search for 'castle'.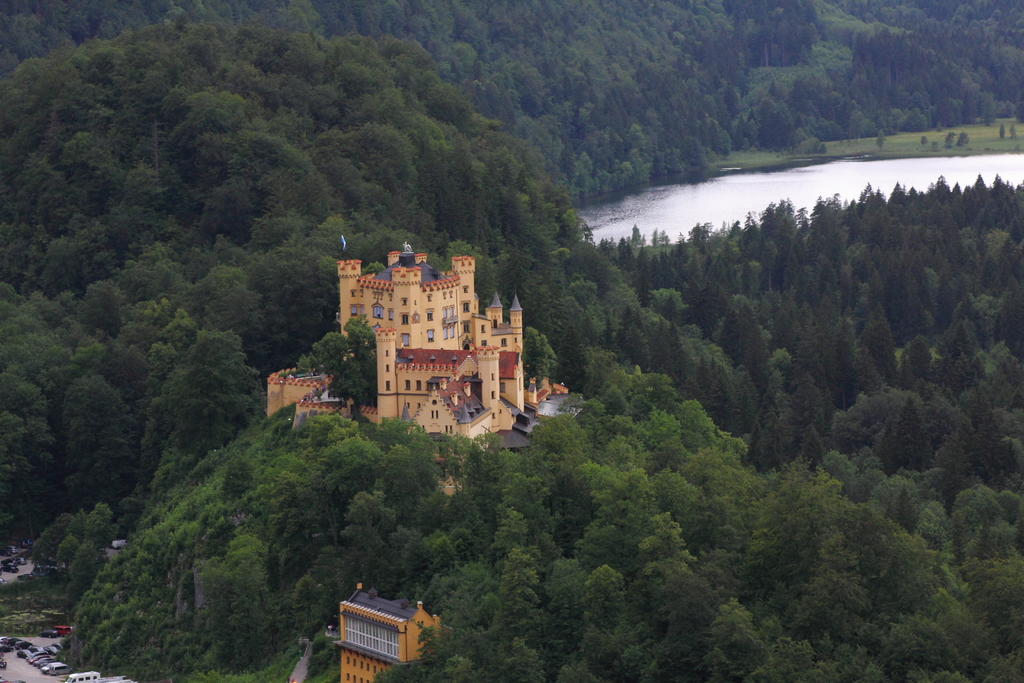
Found at {"x1": 263, "y1": 217, "x2": 582, "y2": 488}.
